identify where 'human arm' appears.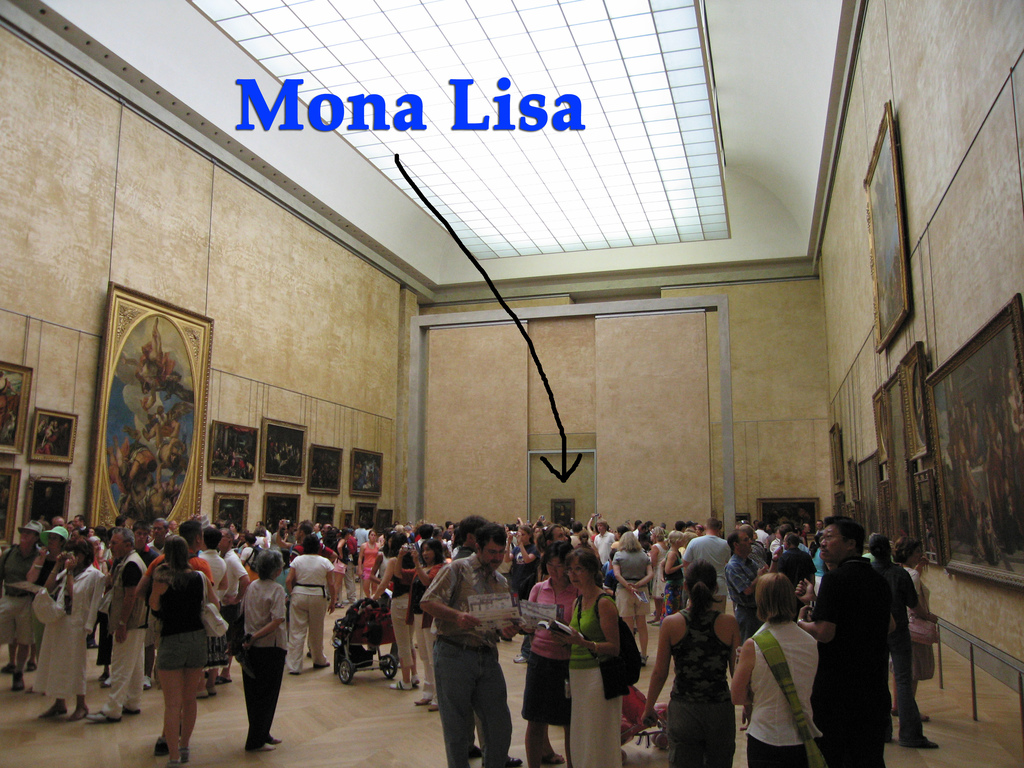
Appears at left=640, top=620, right=675, bottom=723.
